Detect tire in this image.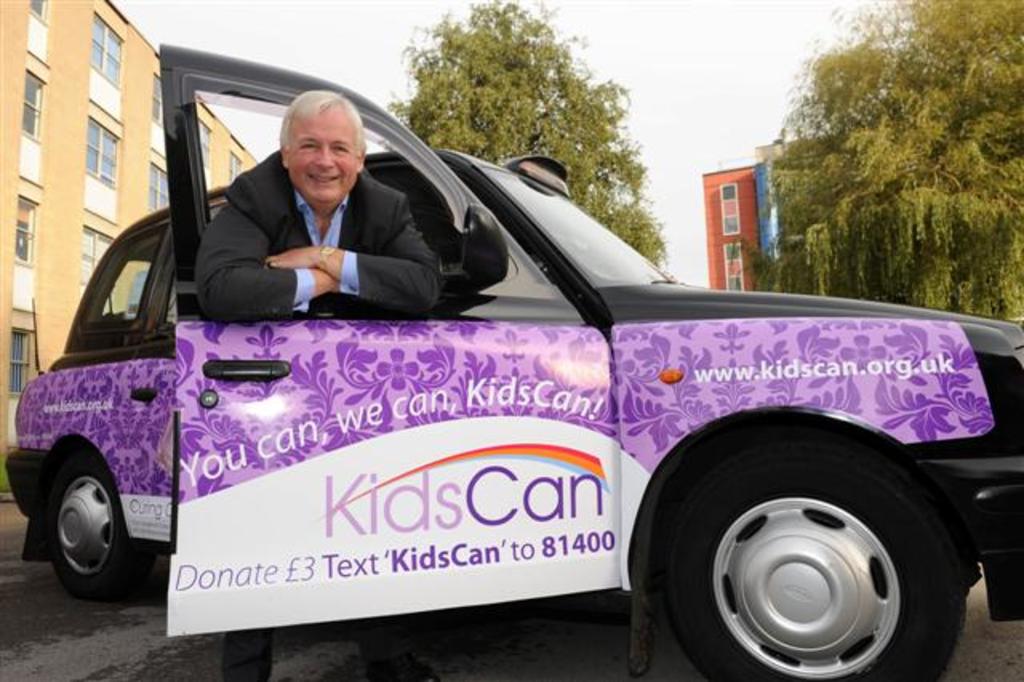
Detection: bbox=(45, 448, 160, 600).
